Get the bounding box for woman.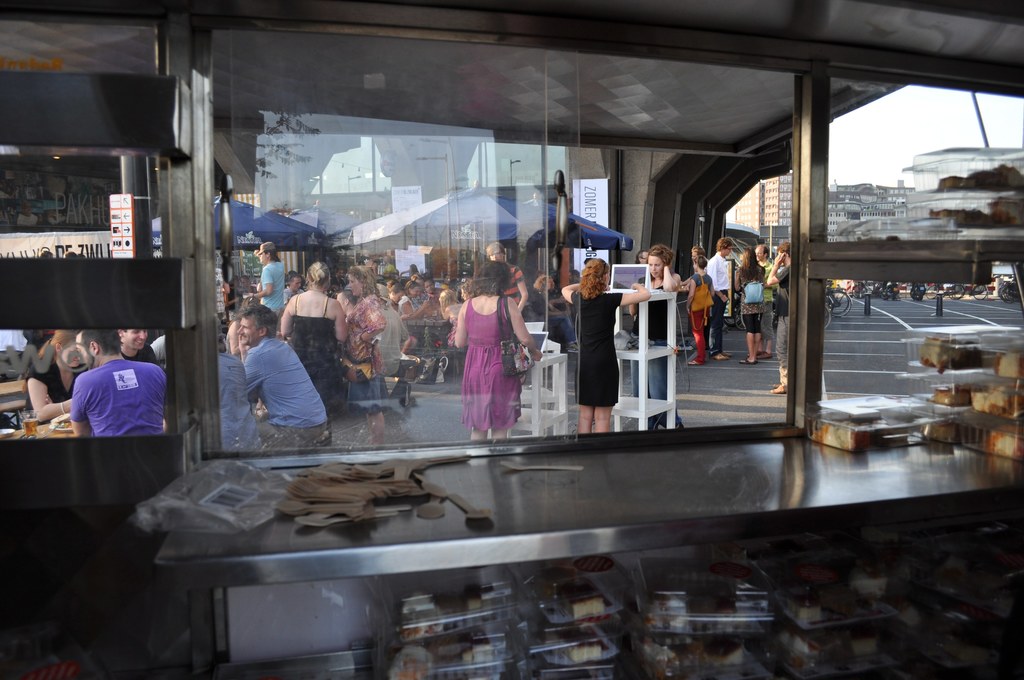
<box>278,257,349,440</box>.
